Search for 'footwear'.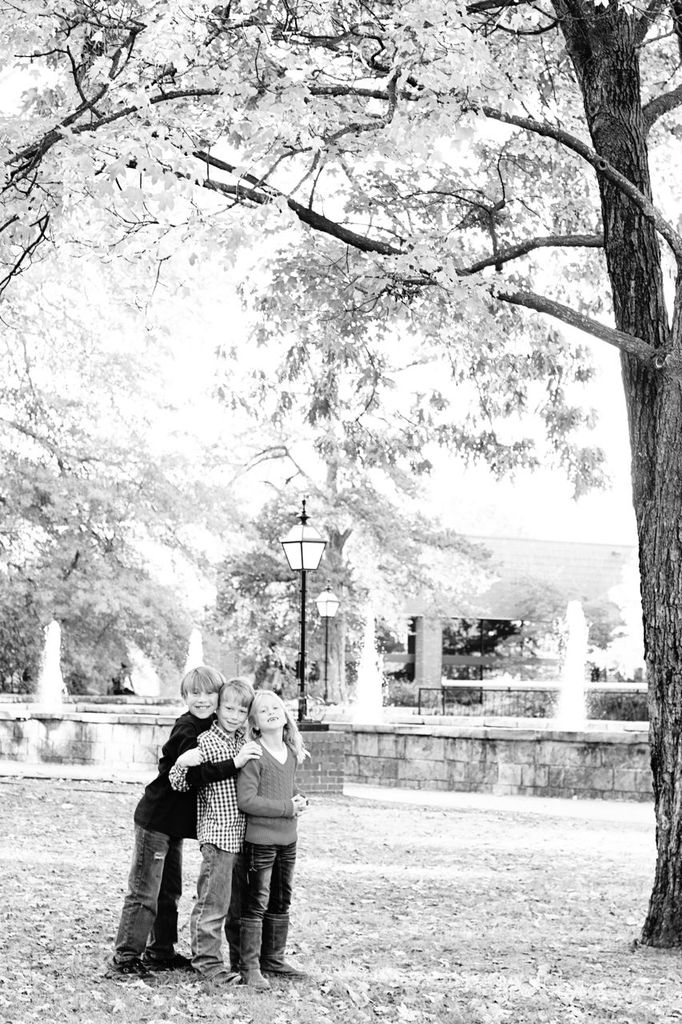
Found at (144, 953, 192, 970).
